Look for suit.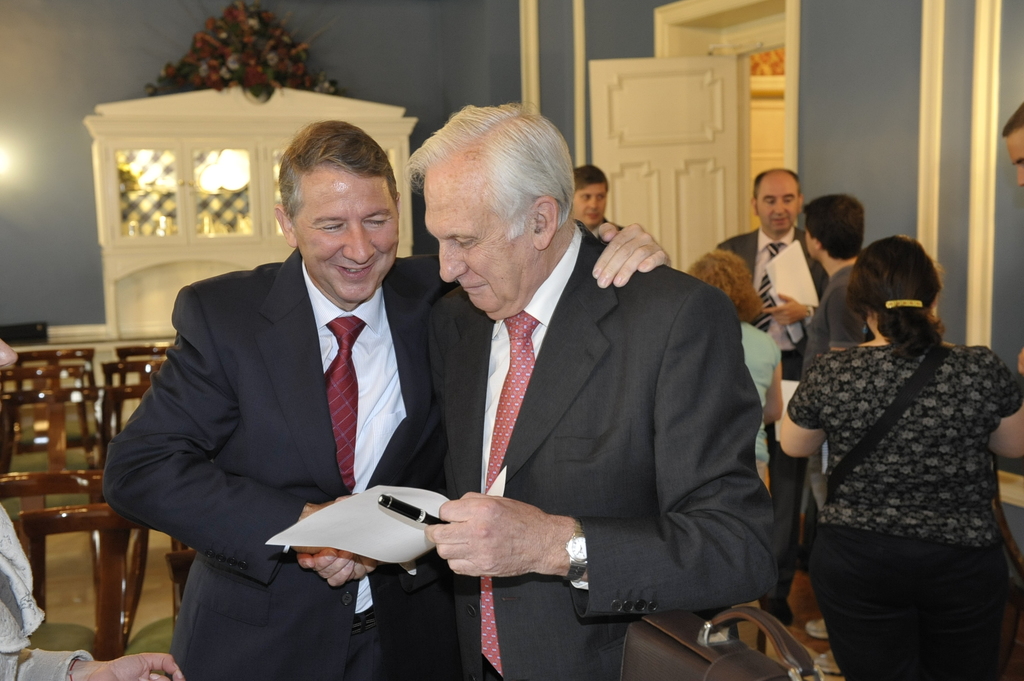
Found: x1=132, y1=134, x2=446, y2=671.
